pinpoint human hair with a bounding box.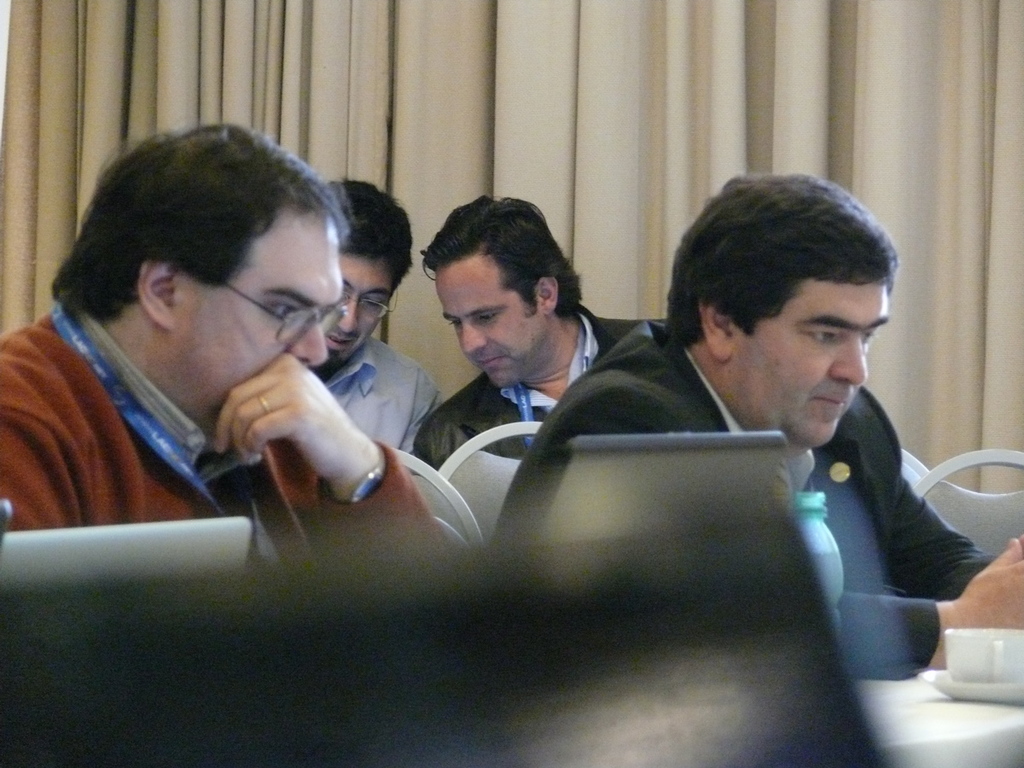
(330, 177, 416, 302).
